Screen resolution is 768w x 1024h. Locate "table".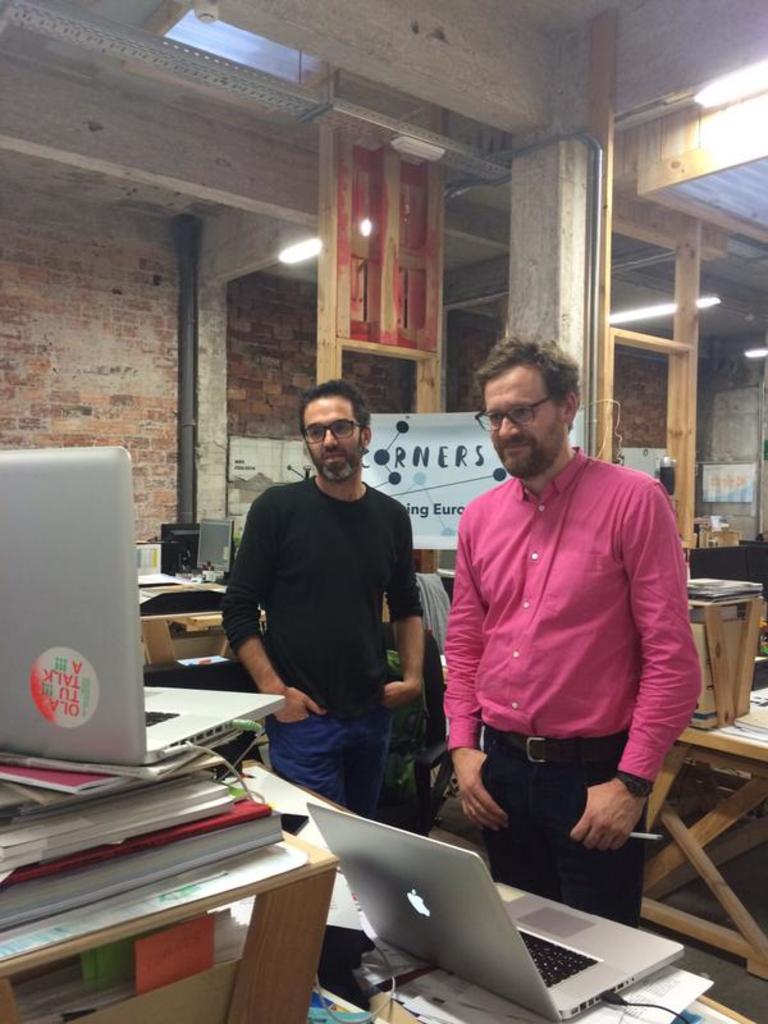
Rect(0, 742, 349, 1023).
